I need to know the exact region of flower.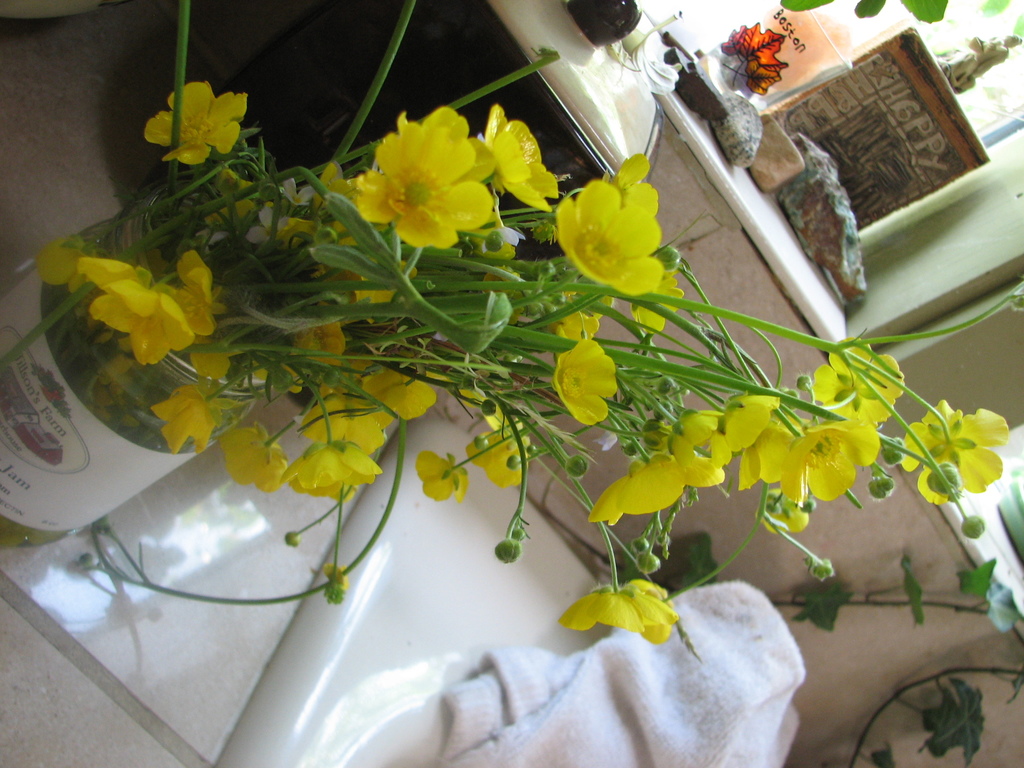
Region: select_region(275, 436, 386, 505).
